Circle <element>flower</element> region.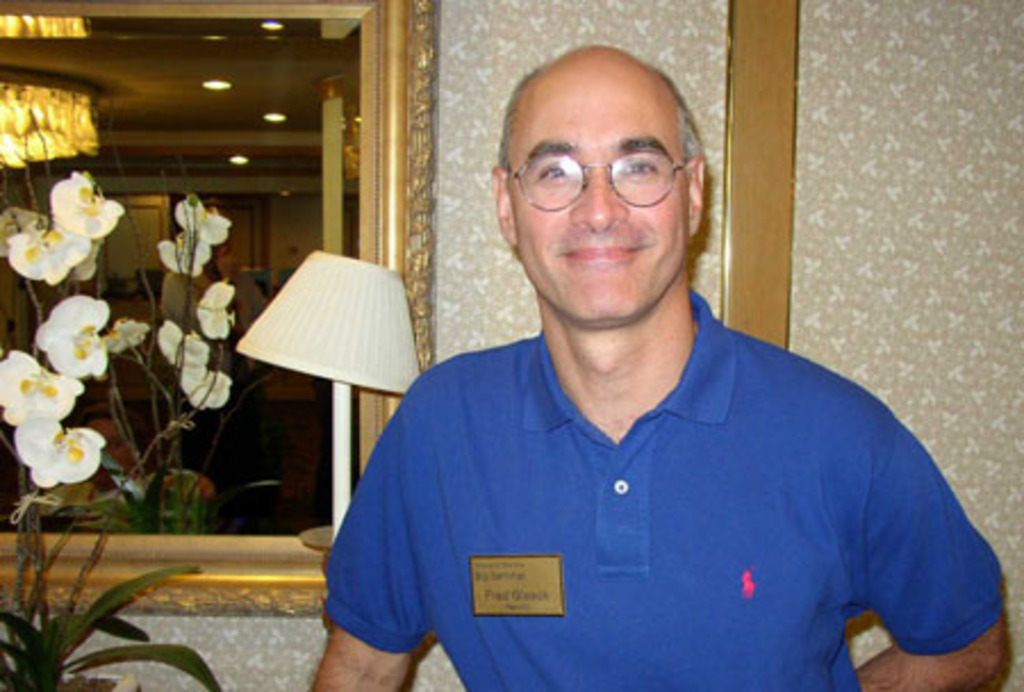
Region: BBox(11, 398, 98, 496).
